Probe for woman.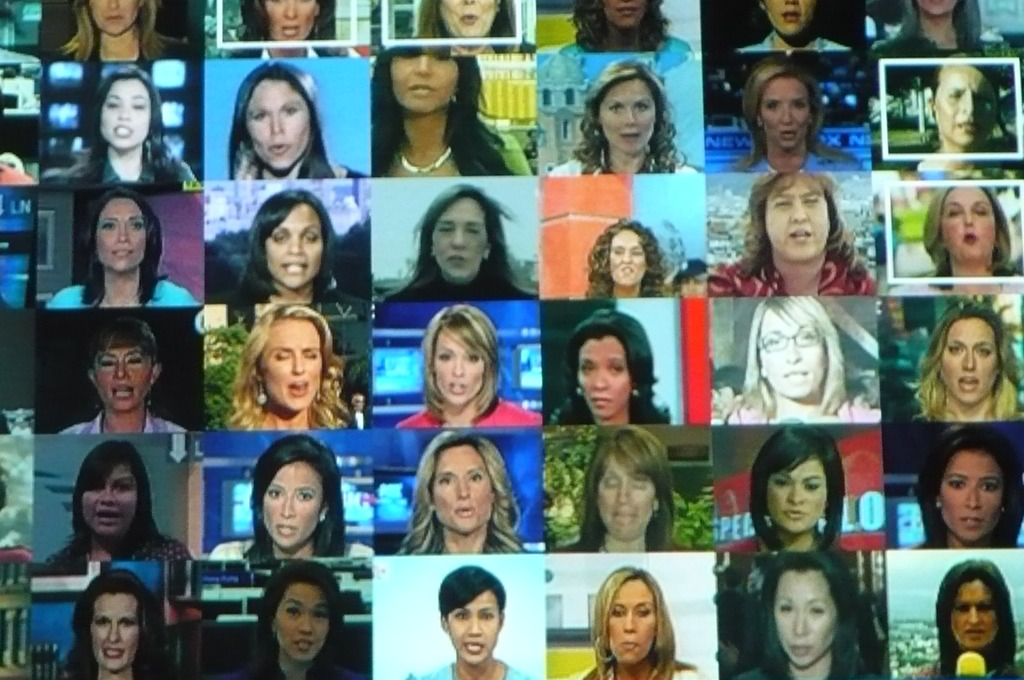
Probe result: crop(228, 177, 356, 307).
